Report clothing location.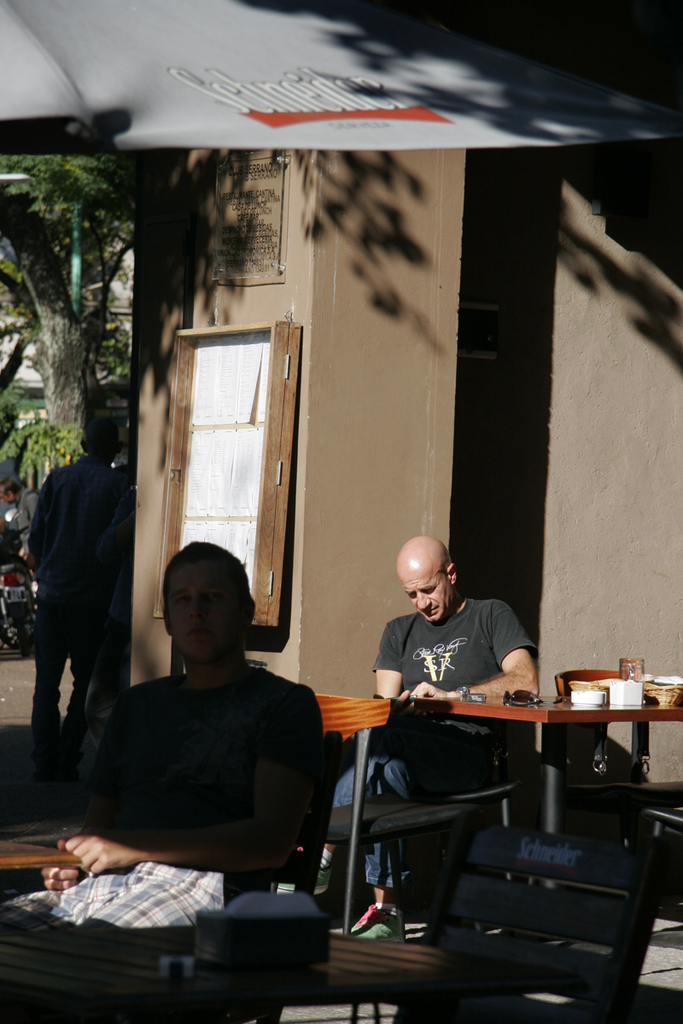
Report: (left=362, top=588, right=539, bottom=899).
